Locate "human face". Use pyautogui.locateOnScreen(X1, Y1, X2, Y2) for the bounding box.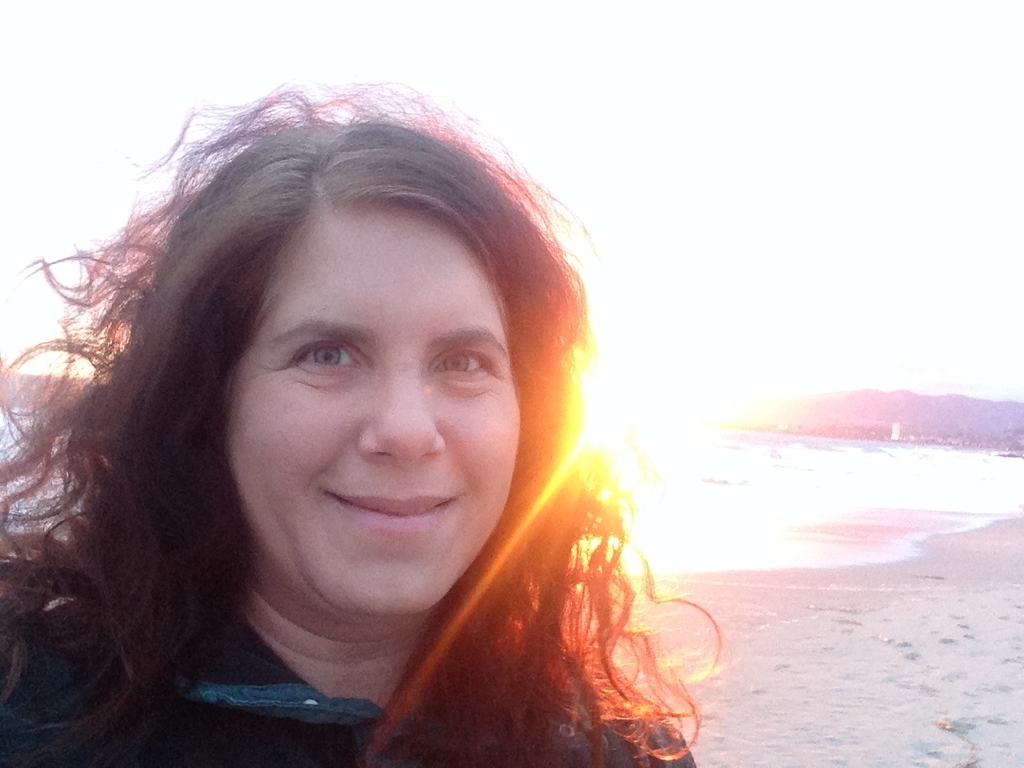
pyautogui.locateOnScreen(224, 204, 520, 606).
